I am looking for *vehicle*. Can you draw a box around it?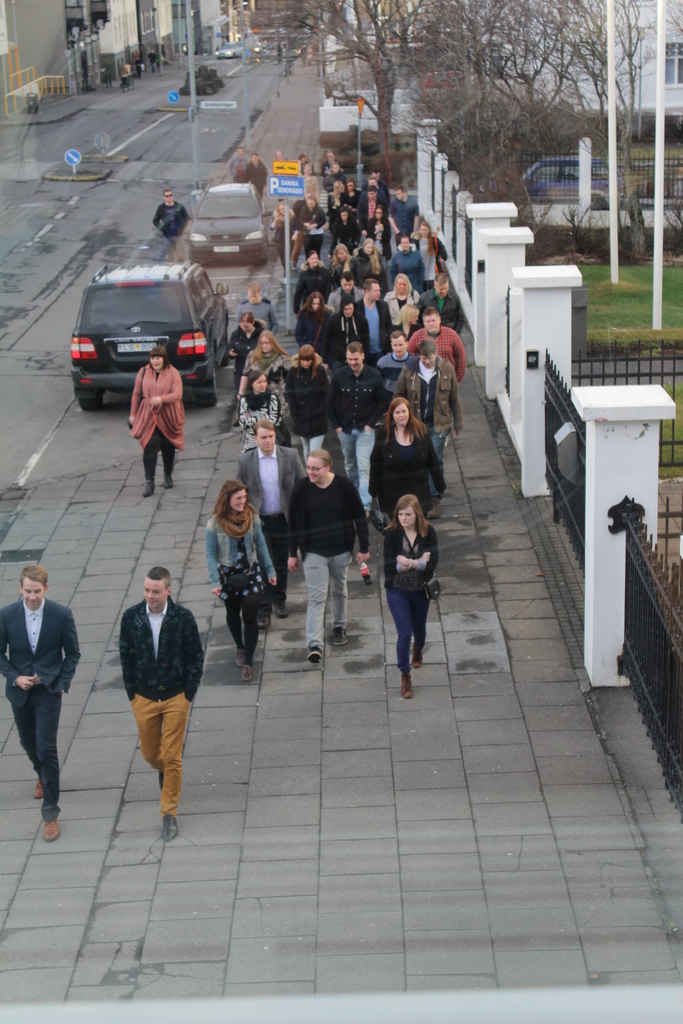
Sure, the bounding box is (184, 181, 272, 267).
